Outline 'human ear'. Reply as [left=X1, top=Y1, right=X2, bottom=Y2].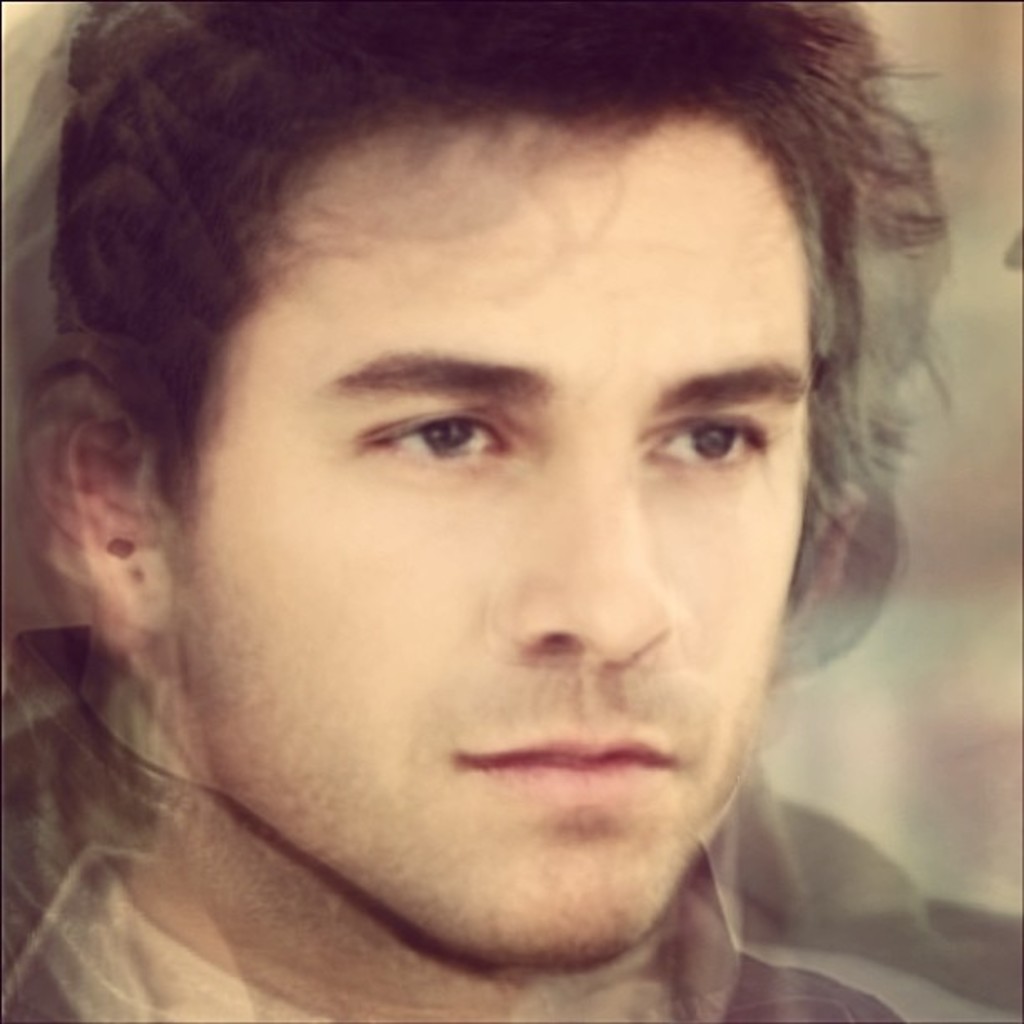
[left=785, top=485, right=863, bottom=627].
